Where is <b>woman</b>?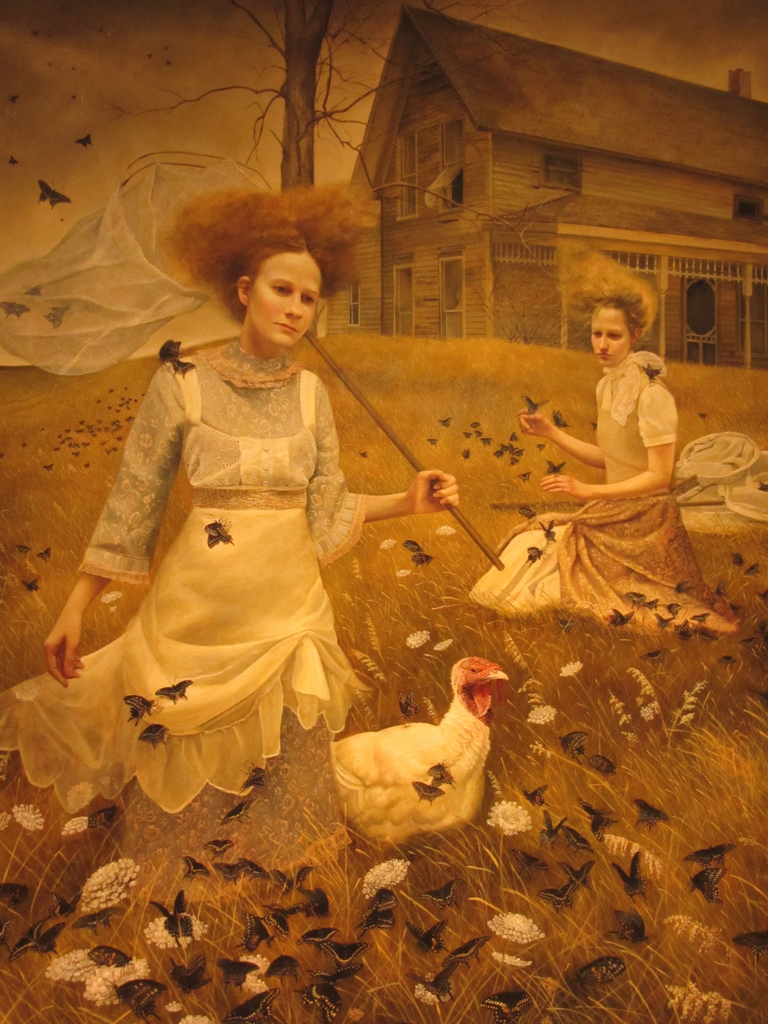
(476, 253, 742, 643).
